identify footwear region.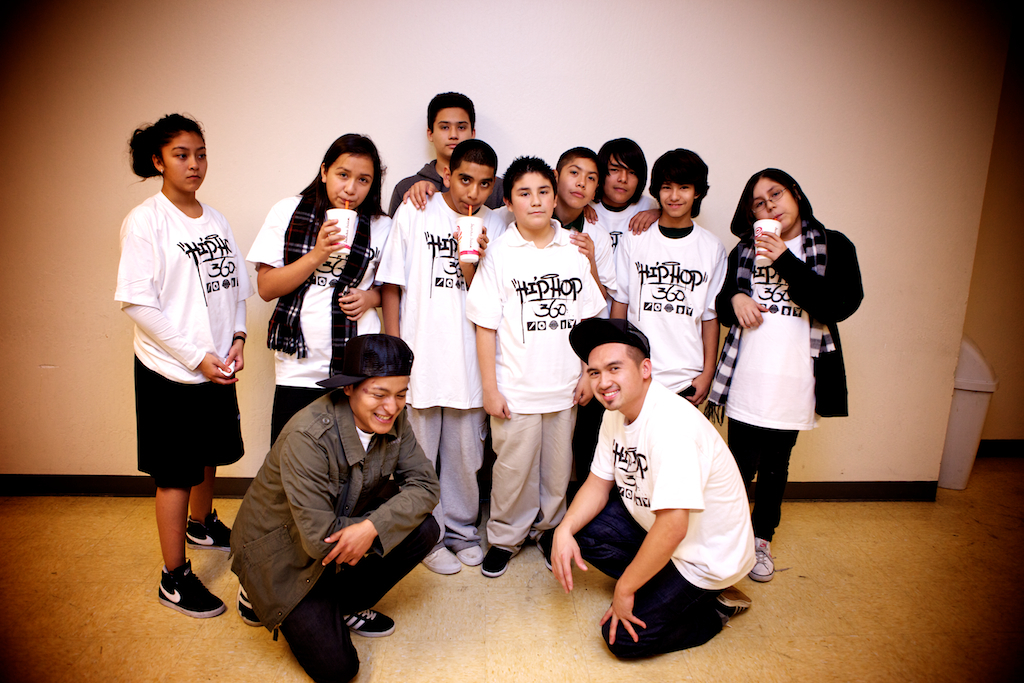
Region: x1=533, y1=527, x2=553, y2=571.
